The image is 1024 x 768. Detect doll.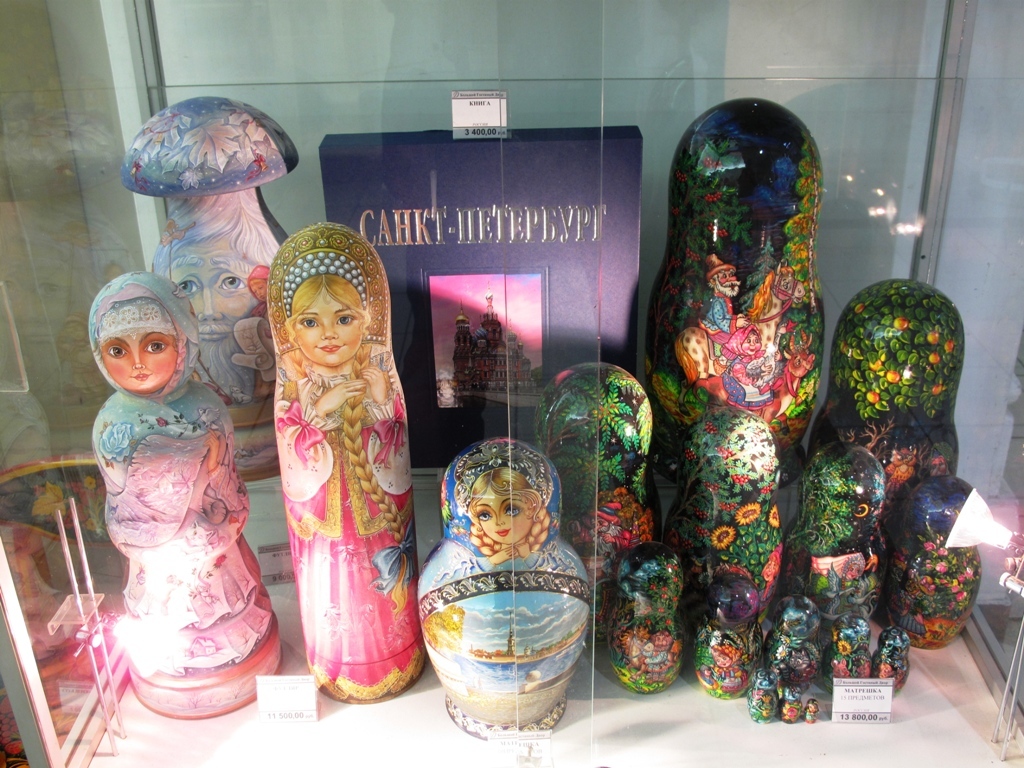
Detection: {"x1": 99, "y1": 271, "x2": 261, "y2": 705}.
